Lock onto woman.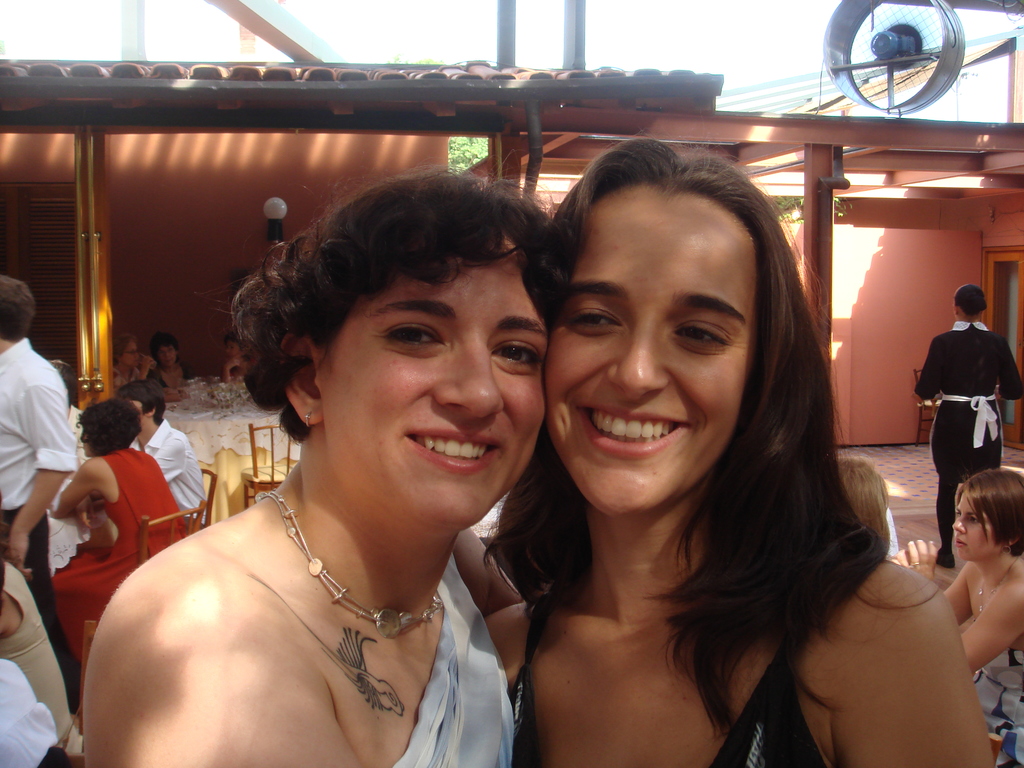
Locked: bbox=[109, 339, 159, 390].
